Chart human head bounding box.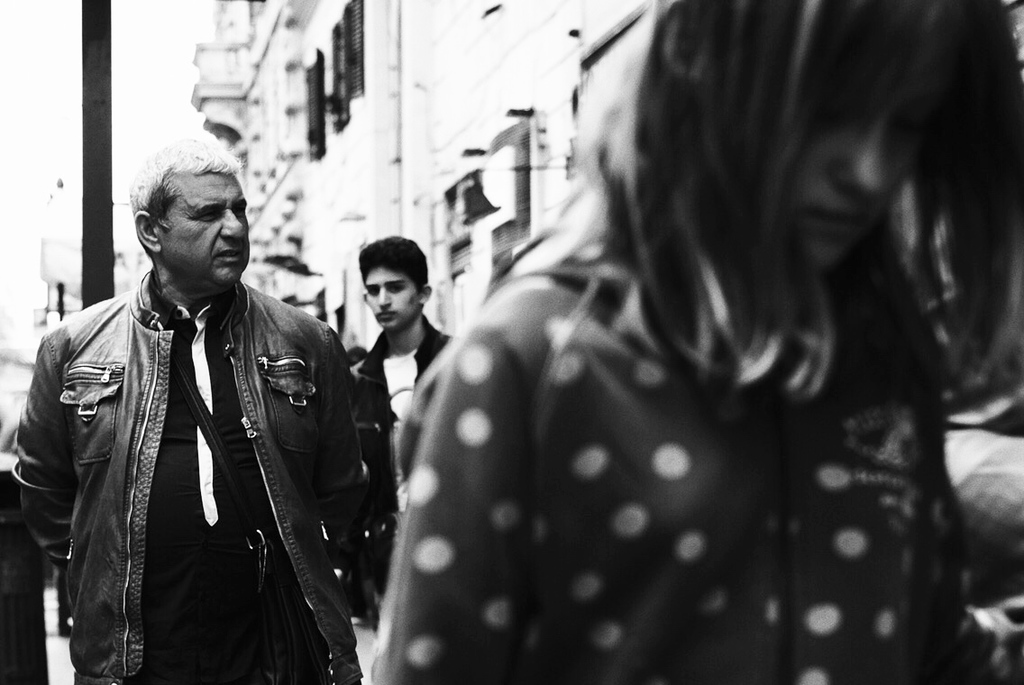
Charted: 351 235 436 336.
